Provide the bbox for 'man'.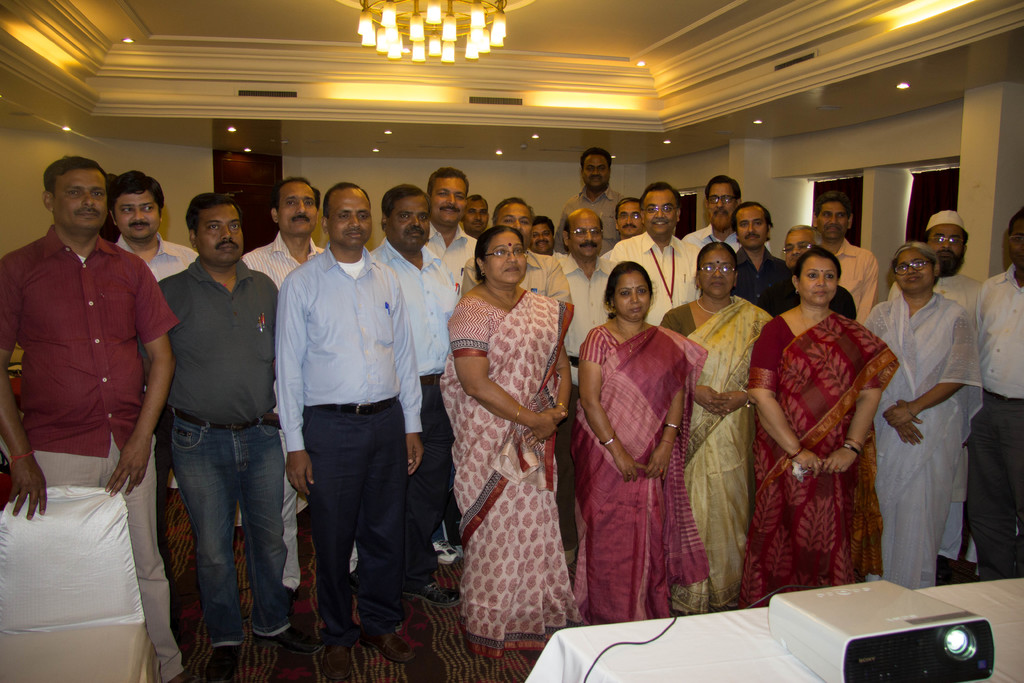
(616, 199, 641, 242).
